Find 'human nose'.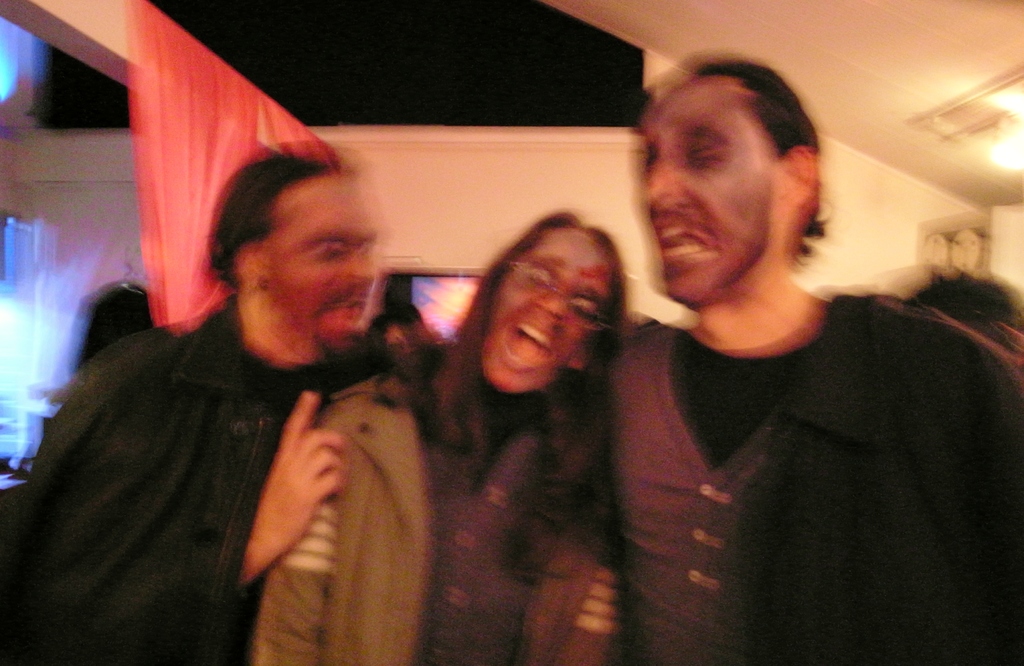
(645, 151, 681, 205).
